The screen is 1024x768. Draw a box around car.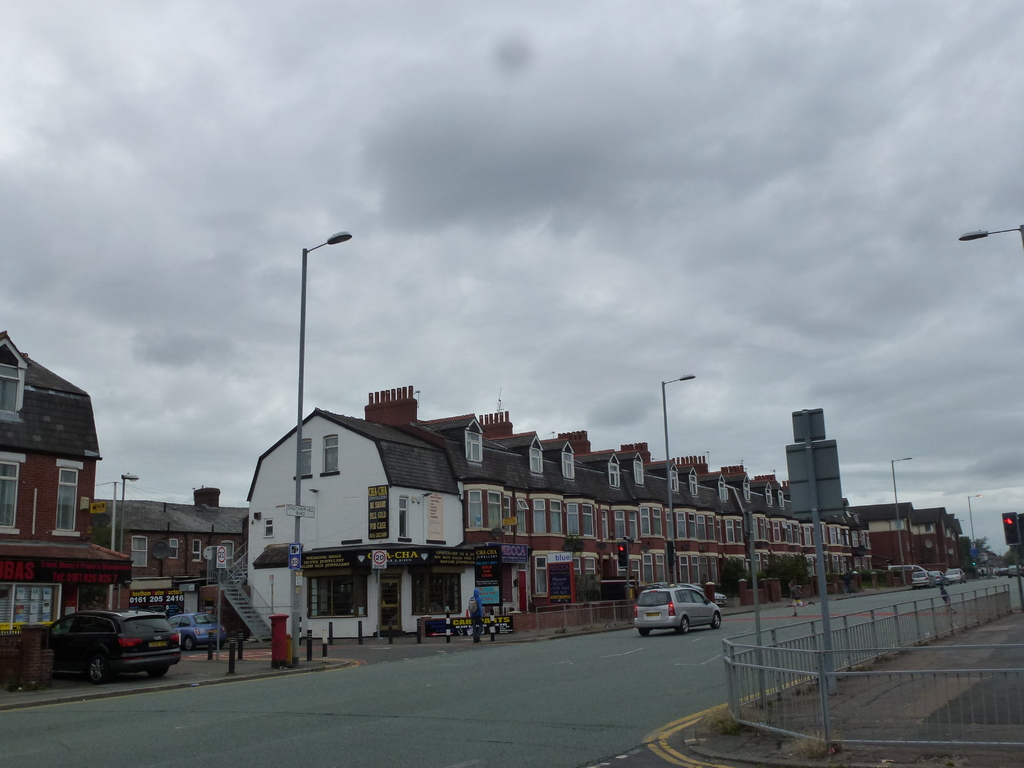
[636, 581, 727, 628].
